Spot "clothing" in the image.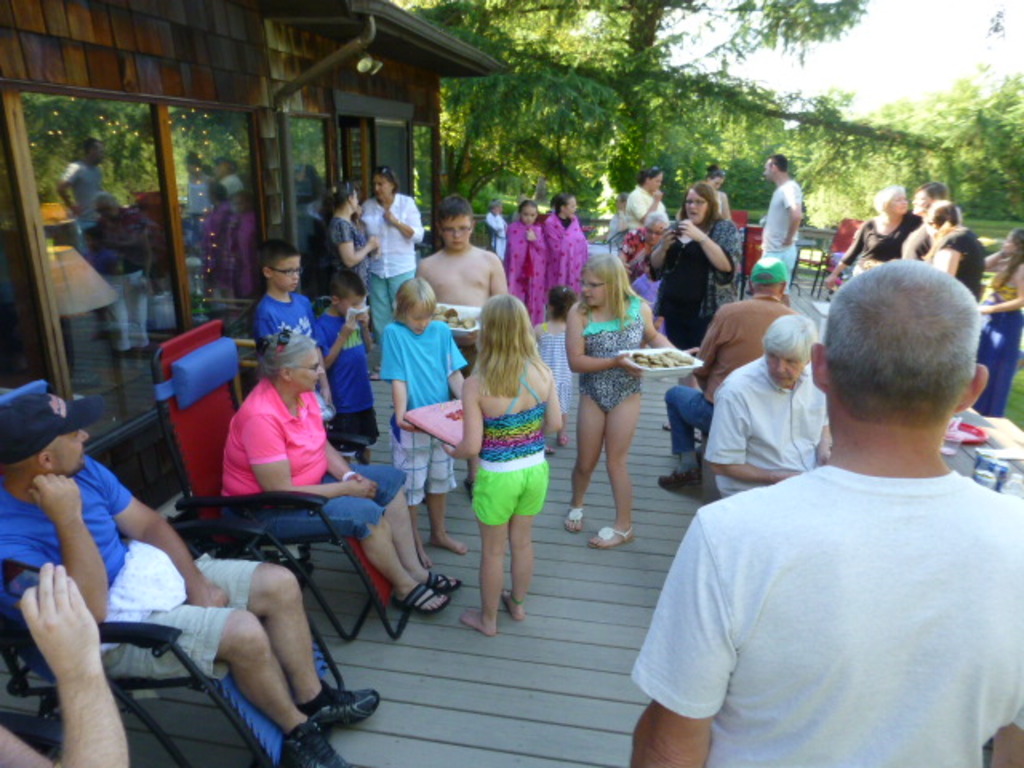
"clothing" found at 350/194/427/350.
